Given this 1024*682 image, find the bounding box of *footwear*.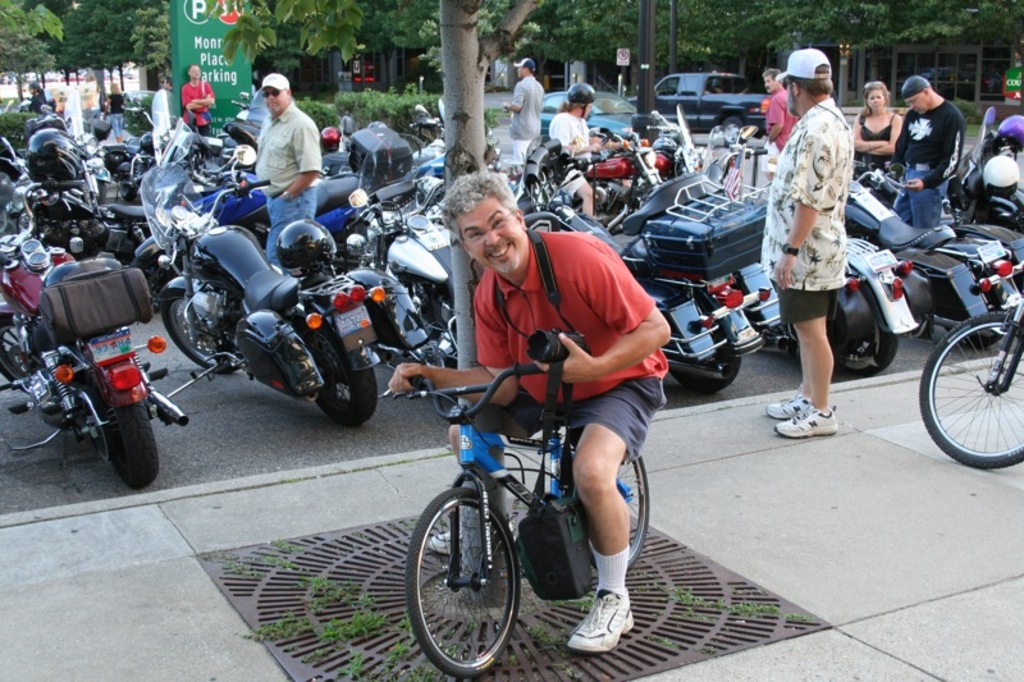
BBox(773, 403, 838, 435).
